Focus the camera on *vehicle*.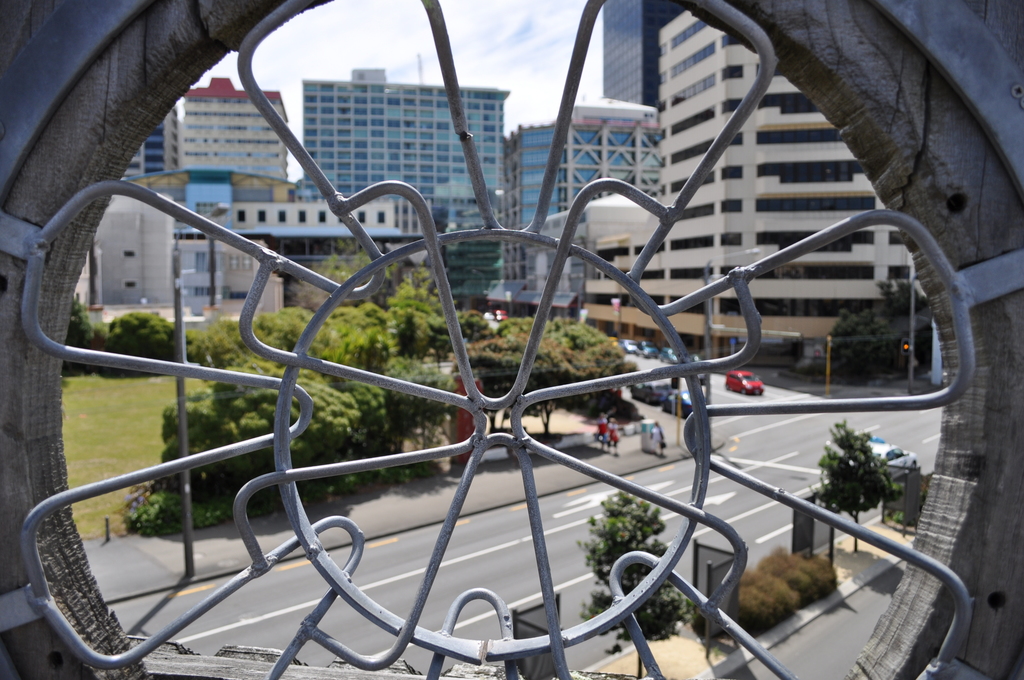
Focus region: locate(721, 367, 764, 396).
